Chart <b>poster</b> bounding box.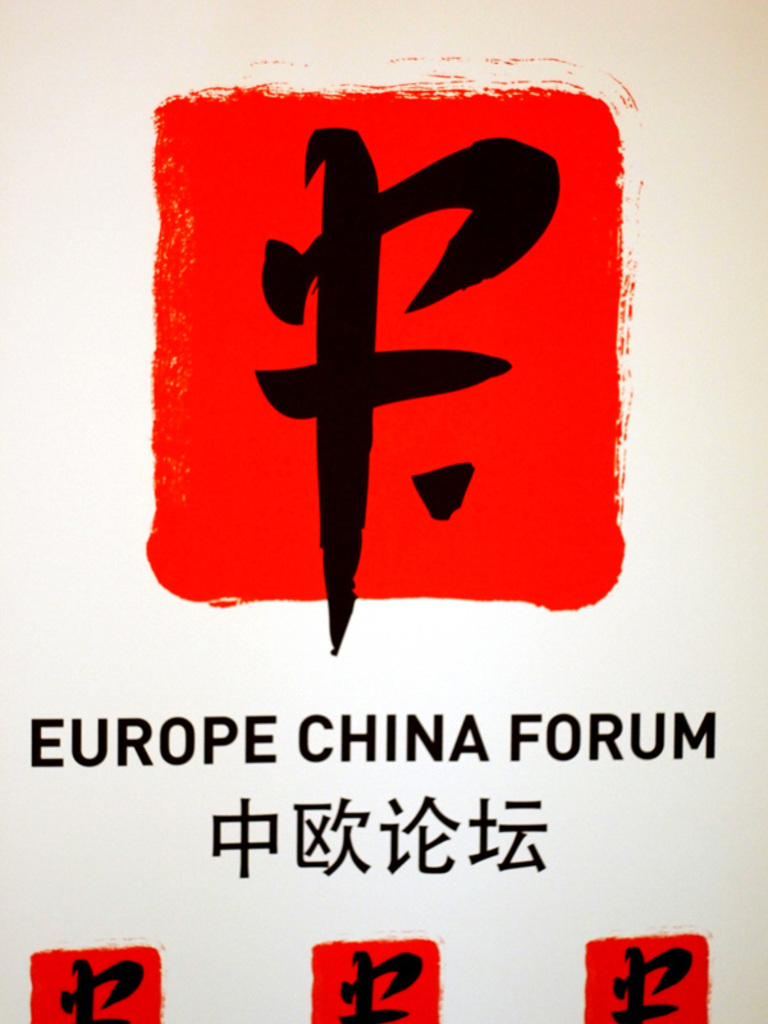
Charted: x1=0, y1=0, x2=767, y2=1023.
